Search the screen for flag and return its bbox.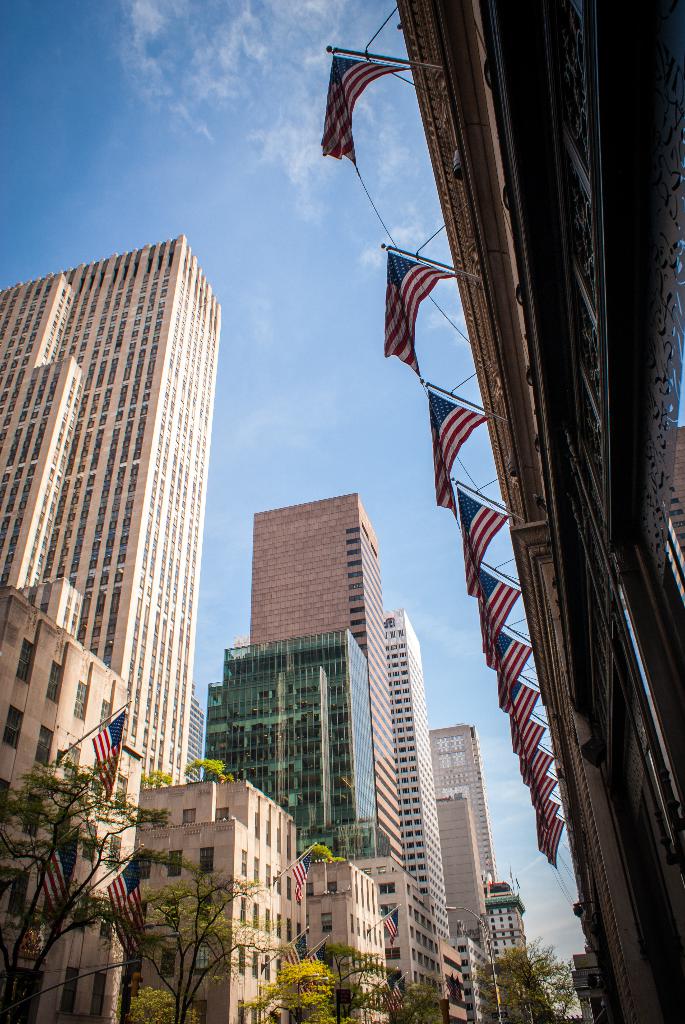
Found: (493,620,533,708).
